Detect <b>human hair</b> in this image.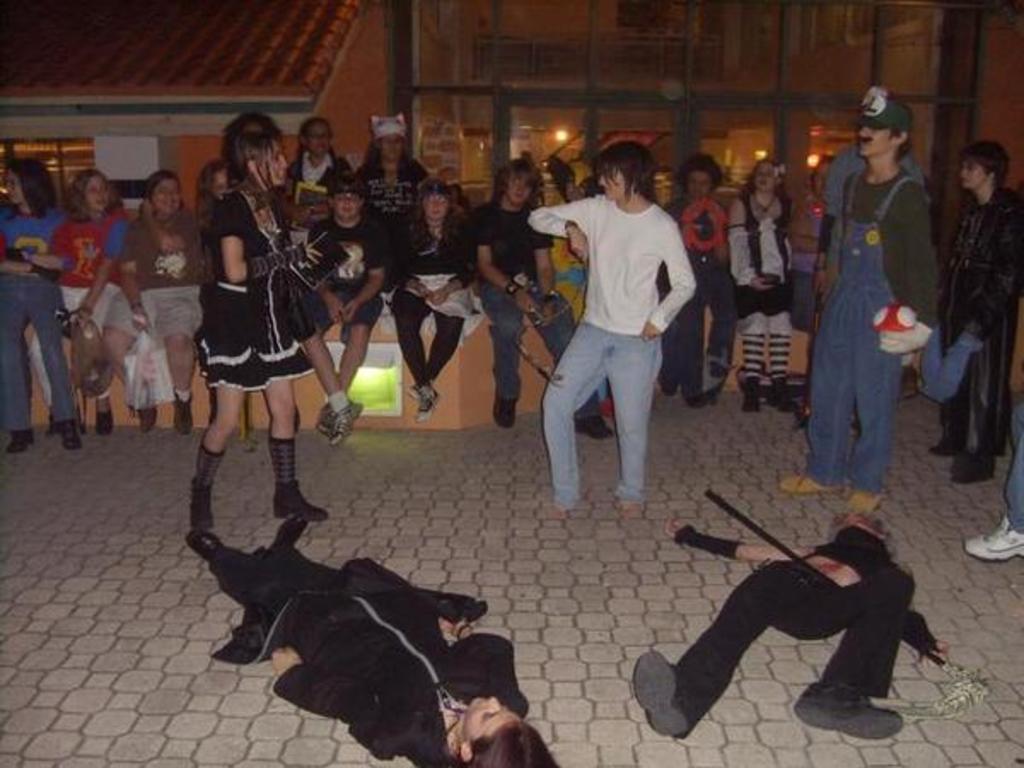
Detection: crop(406, 172, 454, 229).
